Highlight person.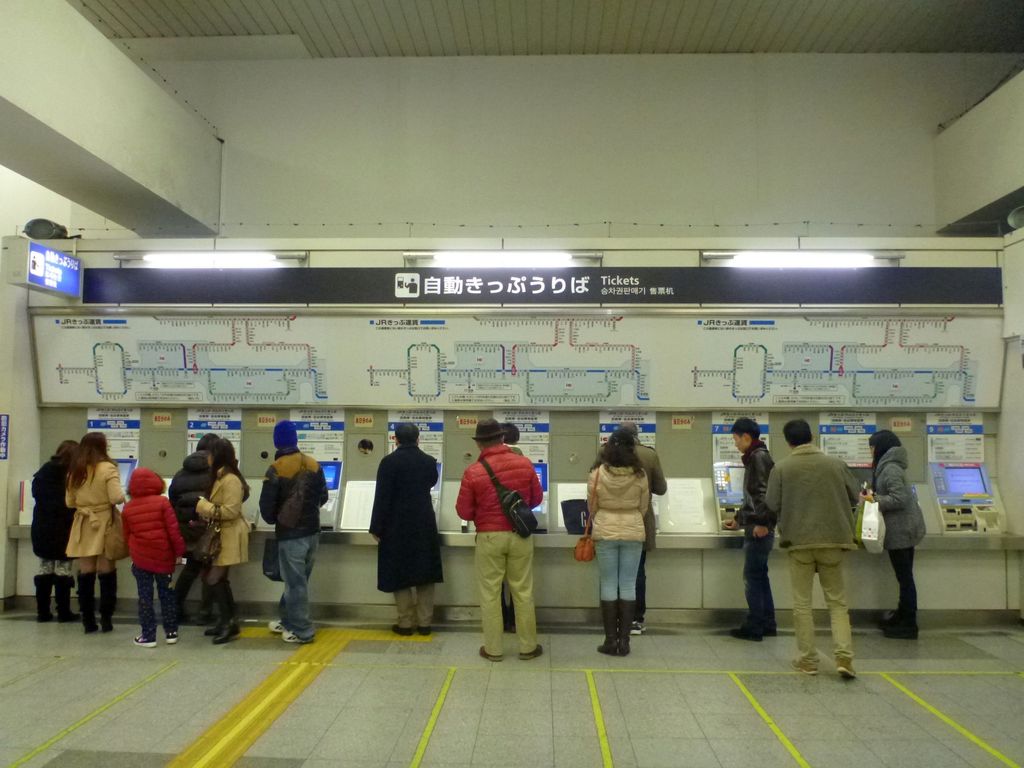
Highlighted region: (left=863, top=431, right=927, bottom=643).
